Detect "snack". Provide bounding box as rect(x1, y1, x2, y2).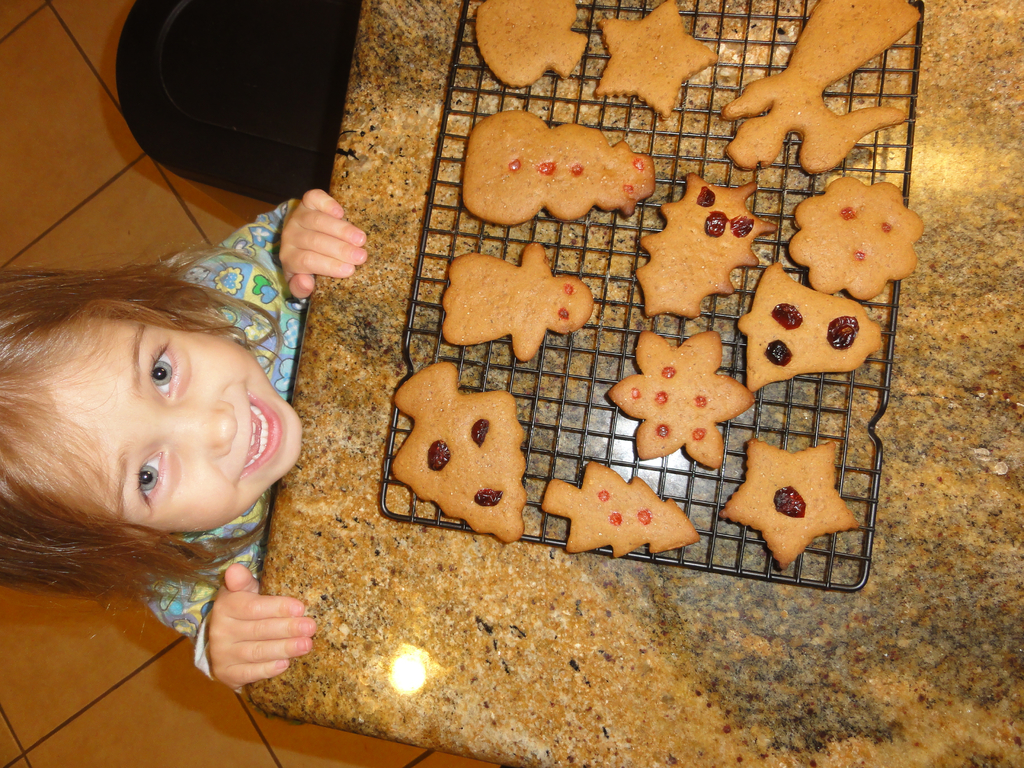
rect(446, 113, 651, 228).
